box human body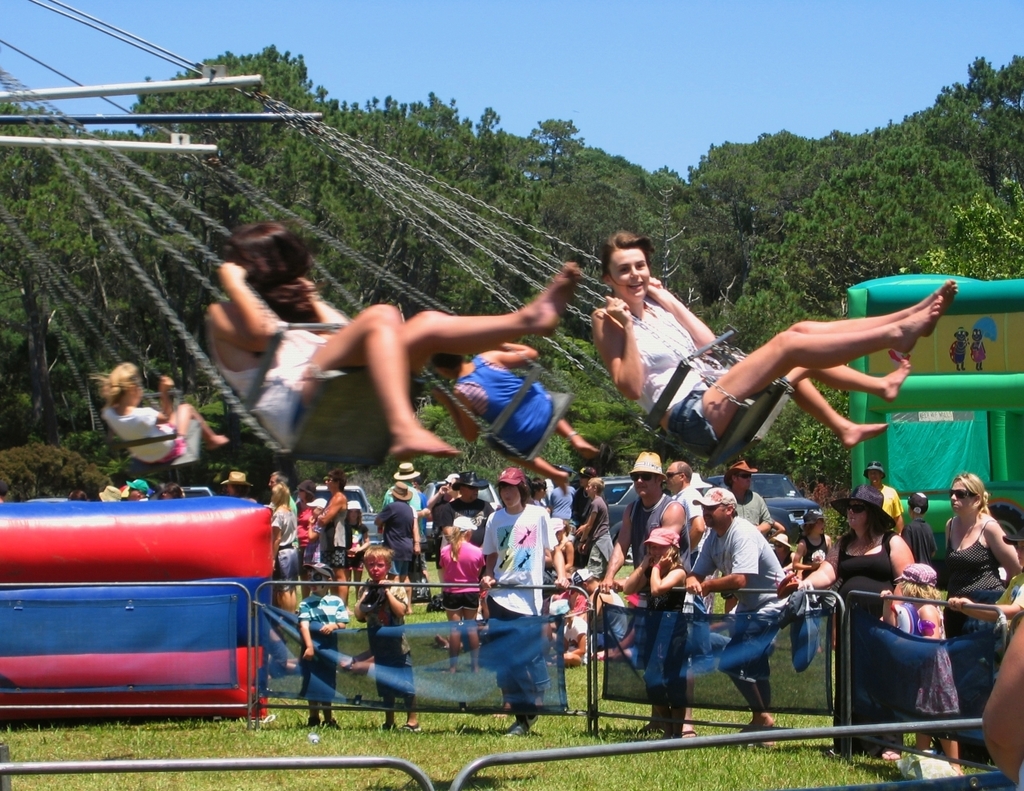
188, 242, 611, 490
